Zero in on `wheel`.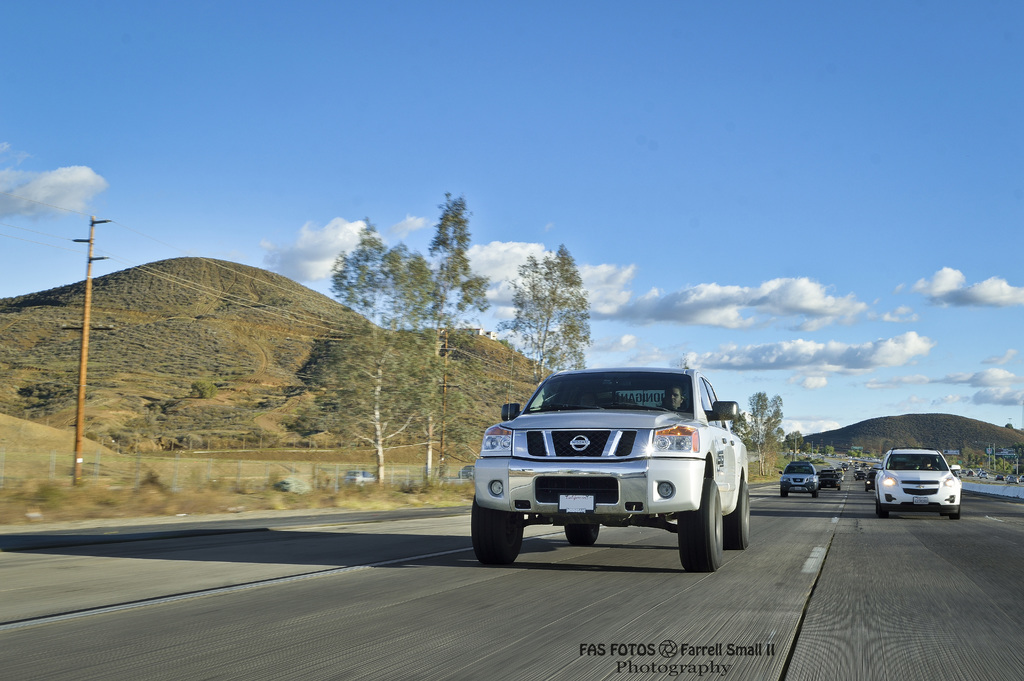
Zeroed in: <box>564,515,596,544</box>.
